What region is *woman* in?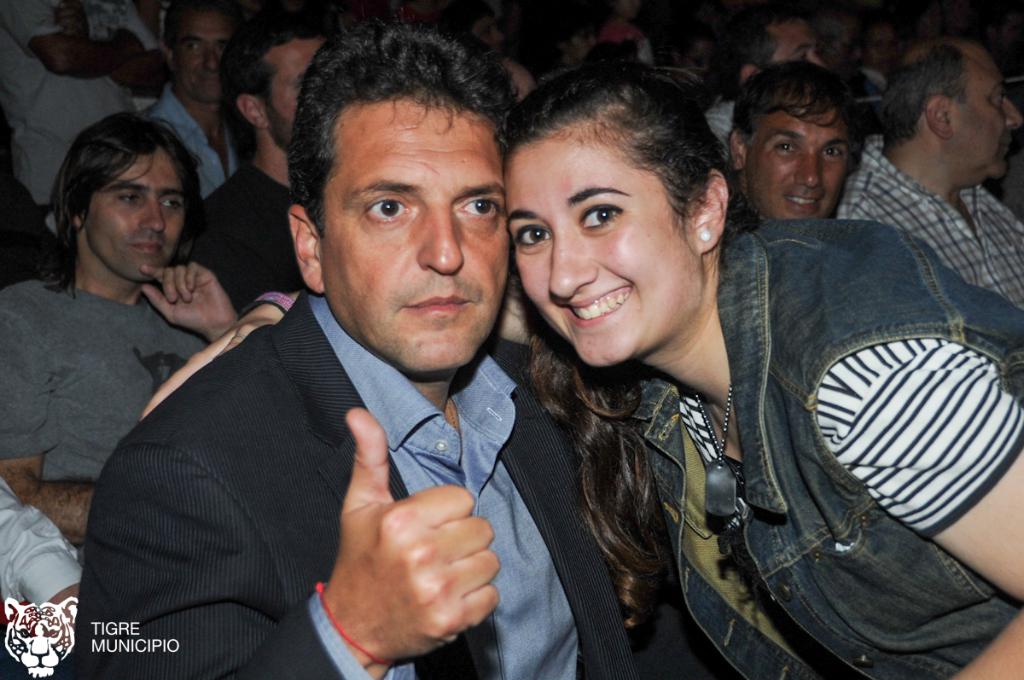
box=[506, 45, 1023, 679].
